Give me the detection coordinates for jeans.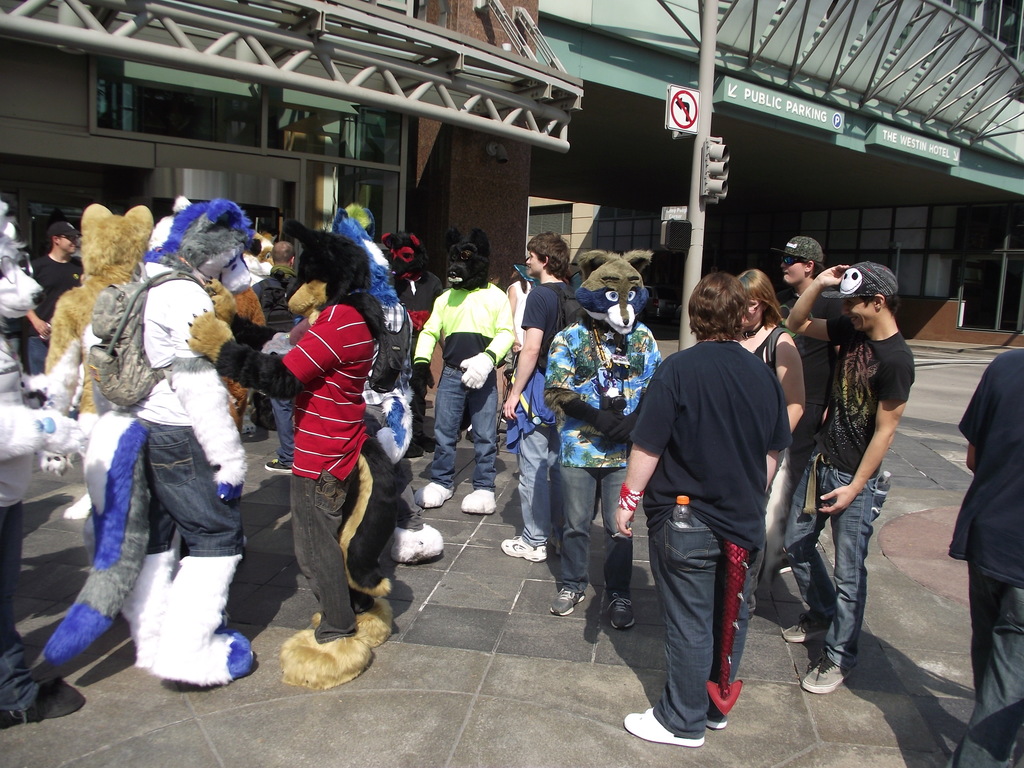
bbox(28, 335, 51, 402).
